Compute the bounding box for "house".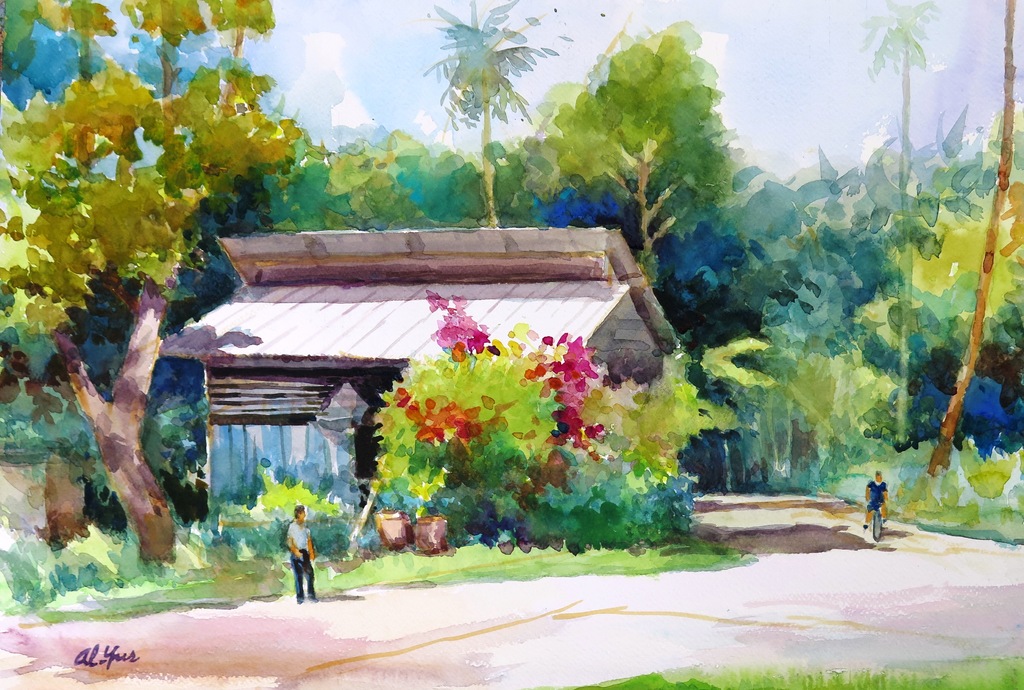
(164, 225, 697, 563).
